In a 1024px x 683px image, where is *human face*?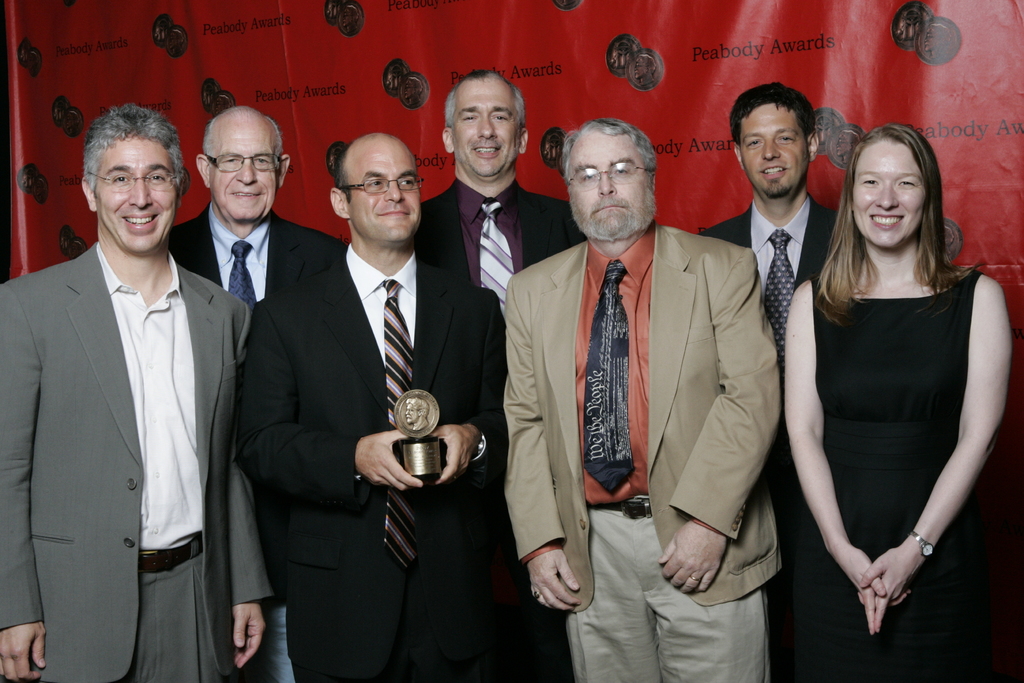
[566, 128, 655, 240].
